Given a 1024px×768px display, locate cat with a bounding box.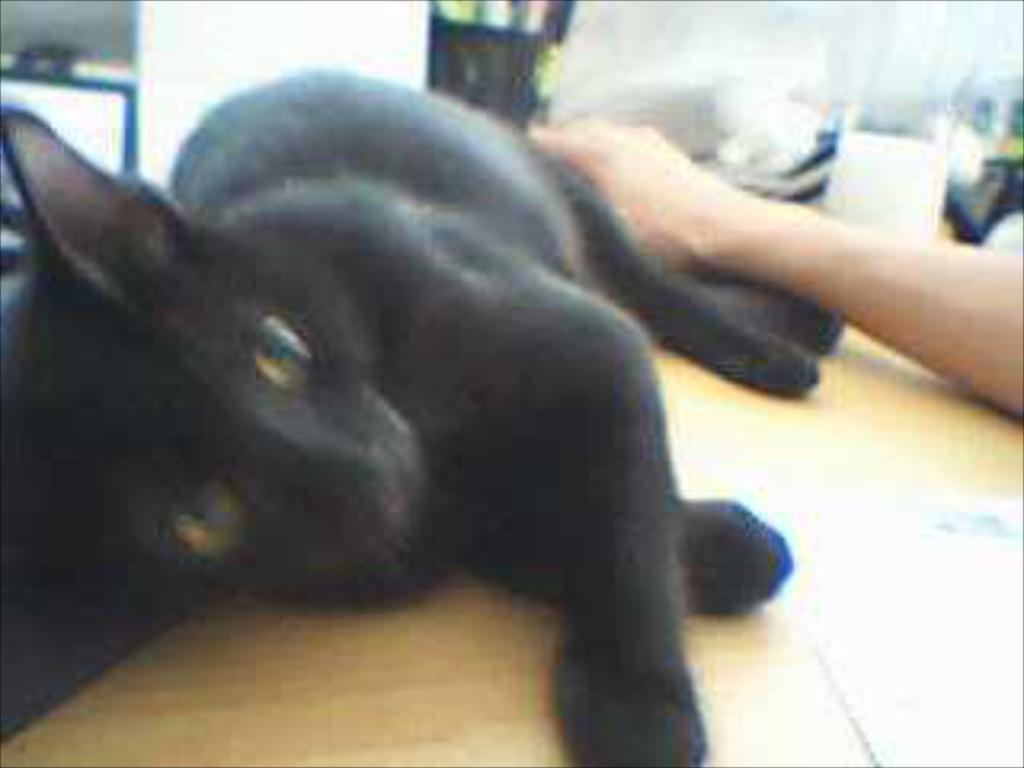
Located: (0,67,854,765).
